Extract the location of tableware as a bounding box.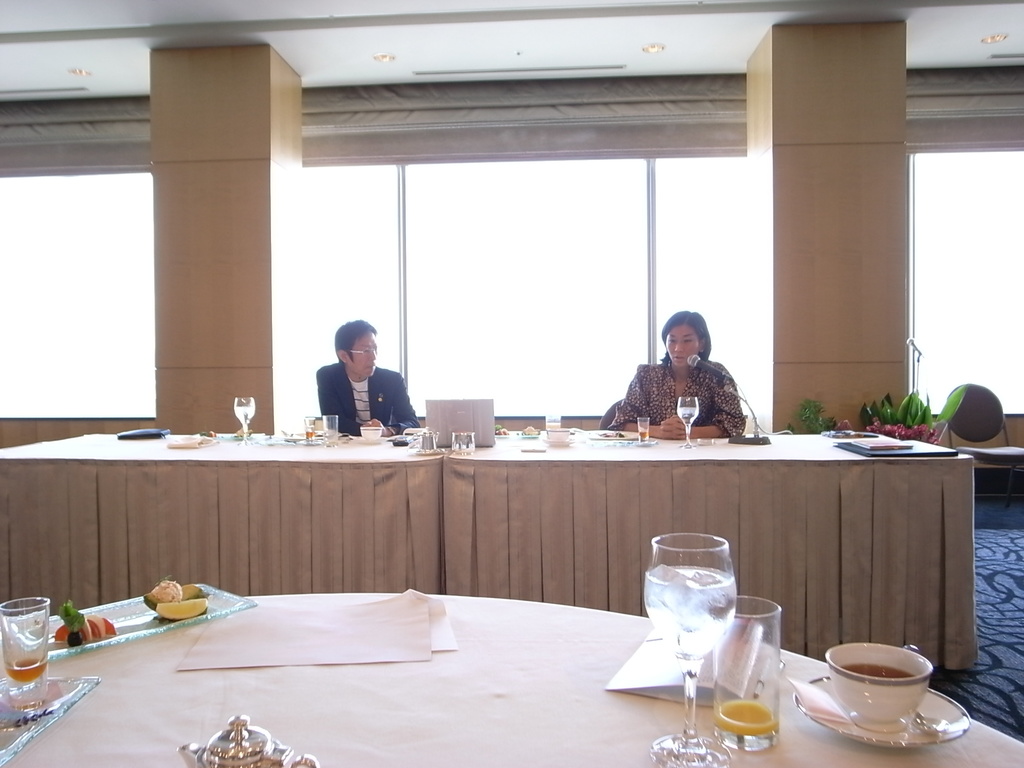
[636, 527, 739, 767].
